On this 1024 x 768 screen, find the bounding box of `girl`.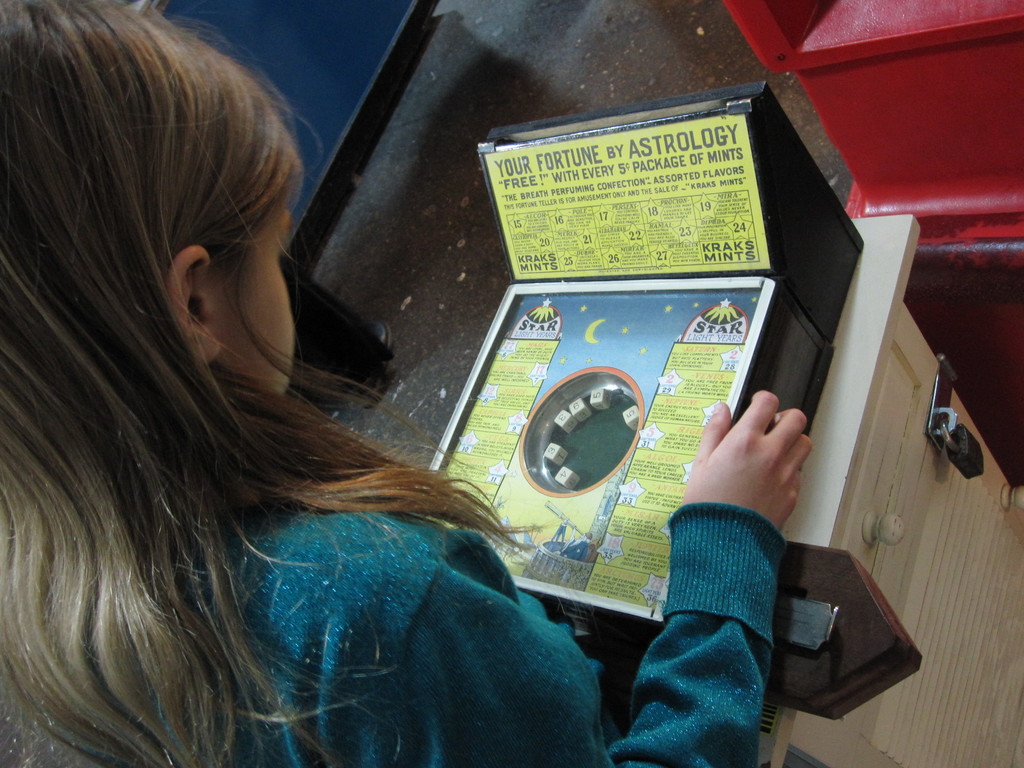
Bounding box: box(0, 0, 810, 767).
